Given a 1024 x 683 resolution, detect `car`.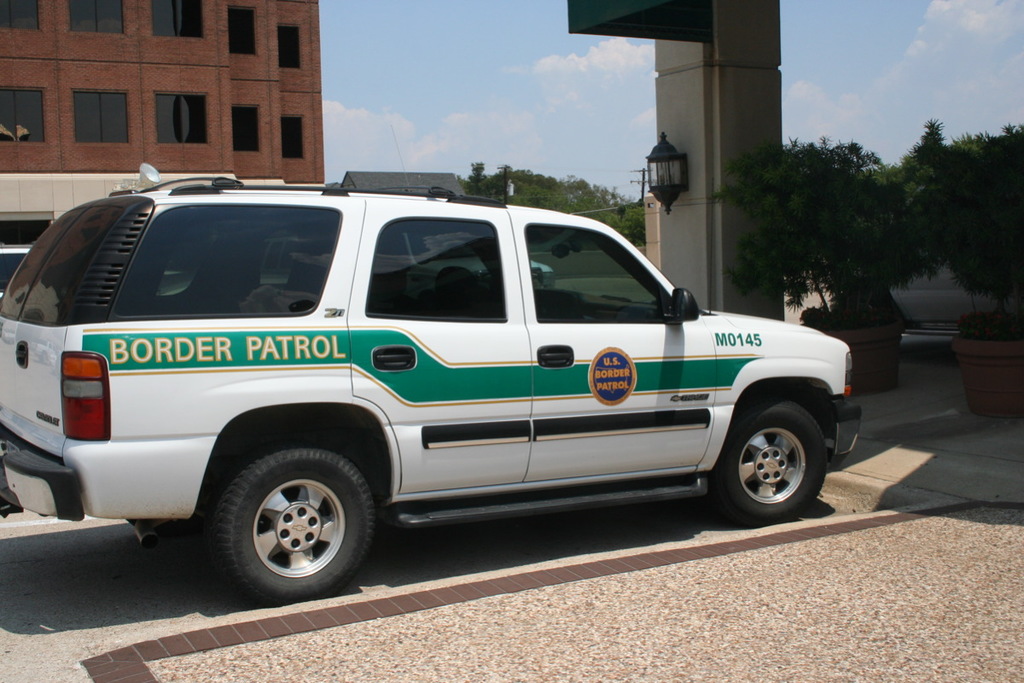
[9,172,870,596].
